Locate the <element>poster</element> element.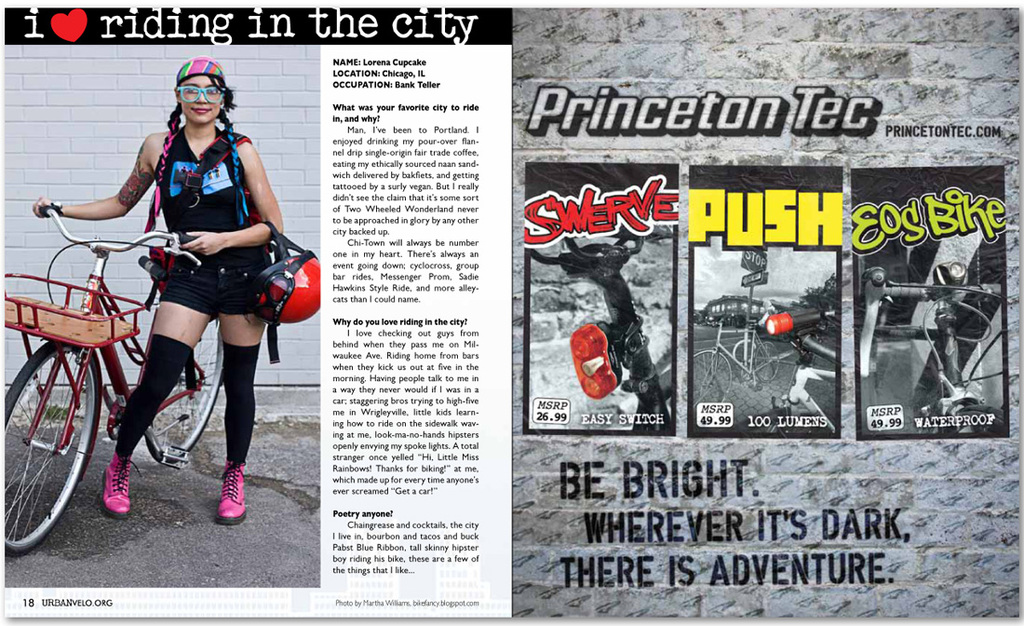
Element bbox: (x1=0, y1=0, x2=1023, y2=625).
